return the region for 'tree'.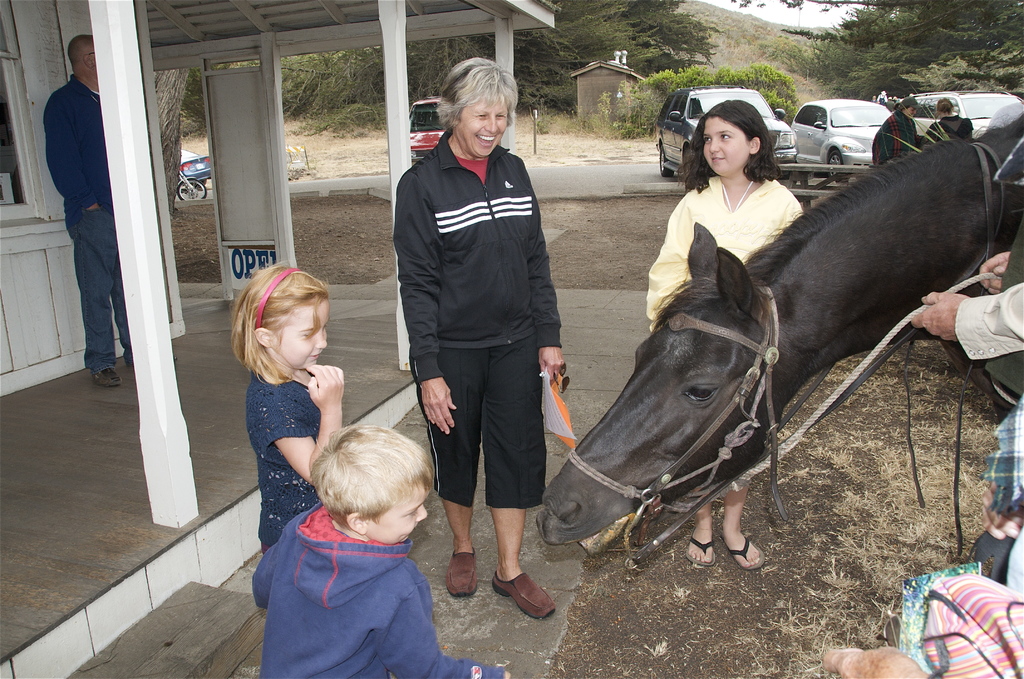
bbox(519, 0, 719, 79).
